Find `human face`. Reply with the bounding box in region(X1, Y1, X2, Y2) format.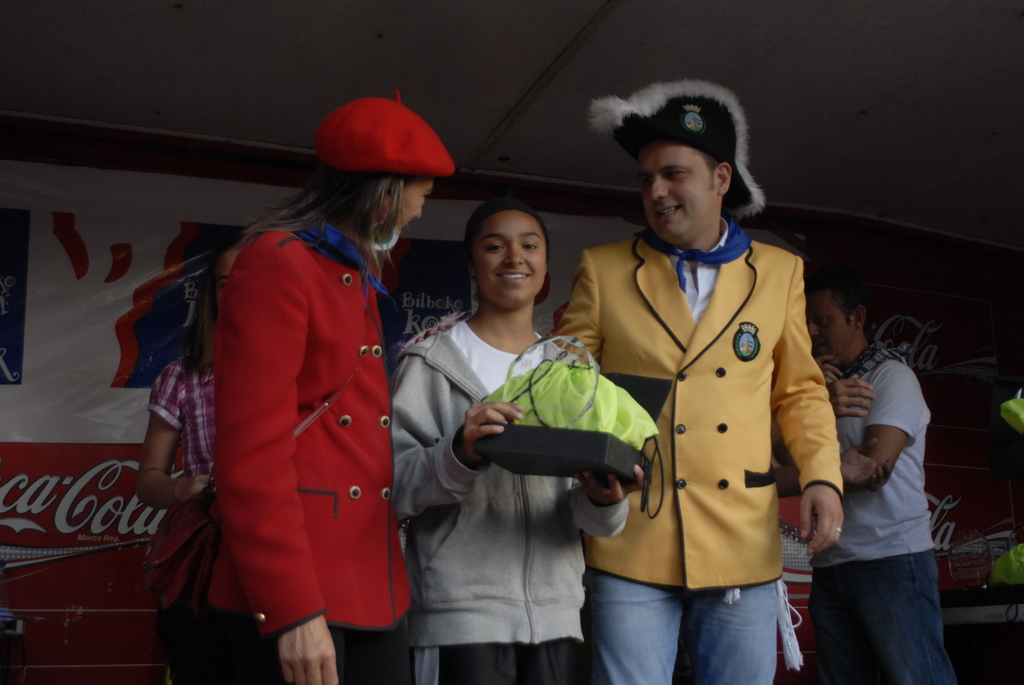
region(632, 142, 715, 244).
